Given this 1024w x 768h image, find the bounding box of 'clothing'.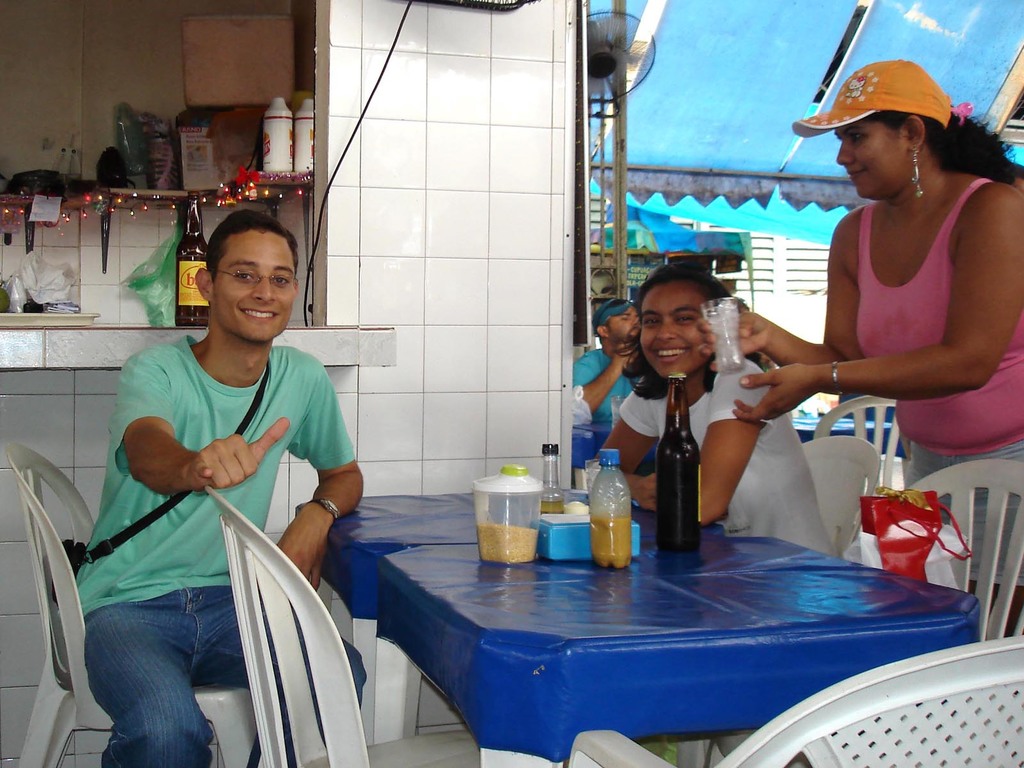
BBox(573, 349, 641, 424).
